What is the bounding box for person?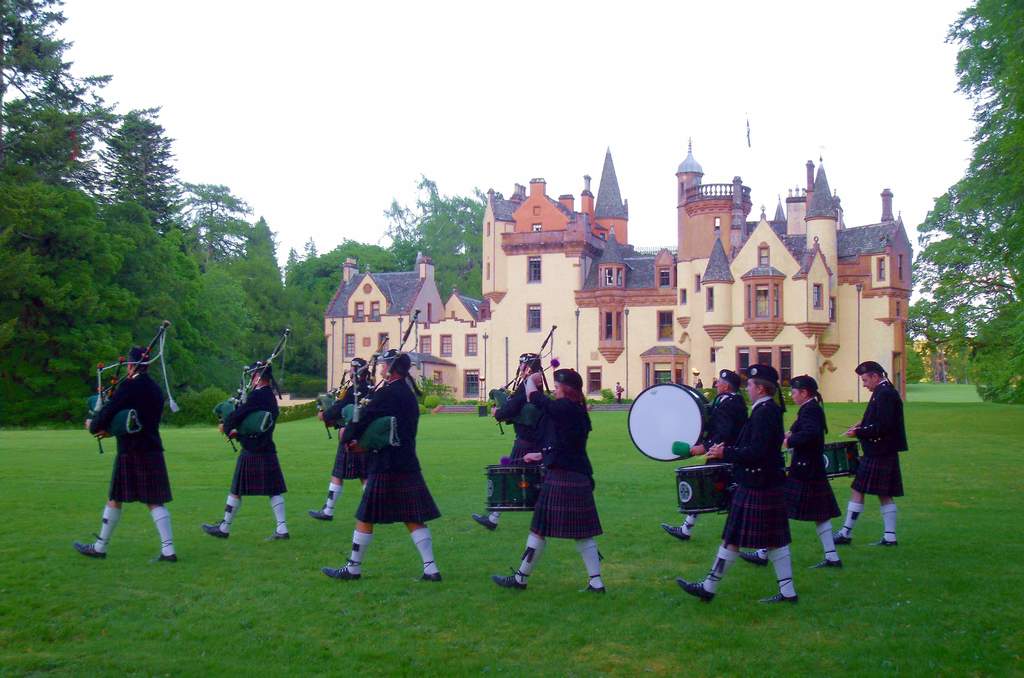
BBox(838, 359, 912, 552).
